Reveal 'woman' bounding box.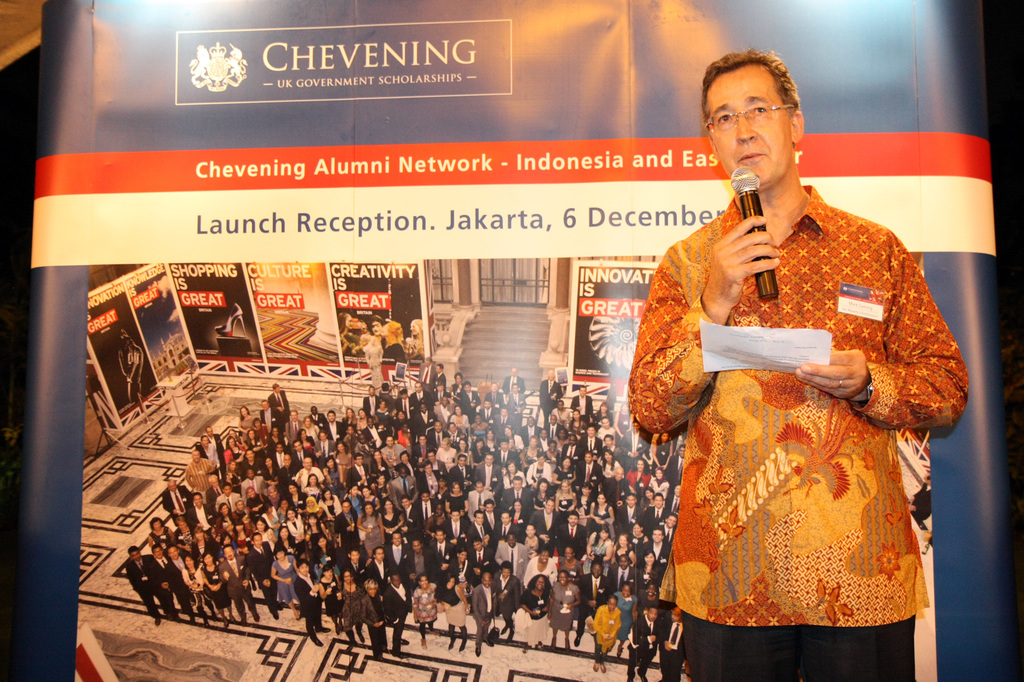
Revealed: left=554, top=479, right=575, bottom=518.
